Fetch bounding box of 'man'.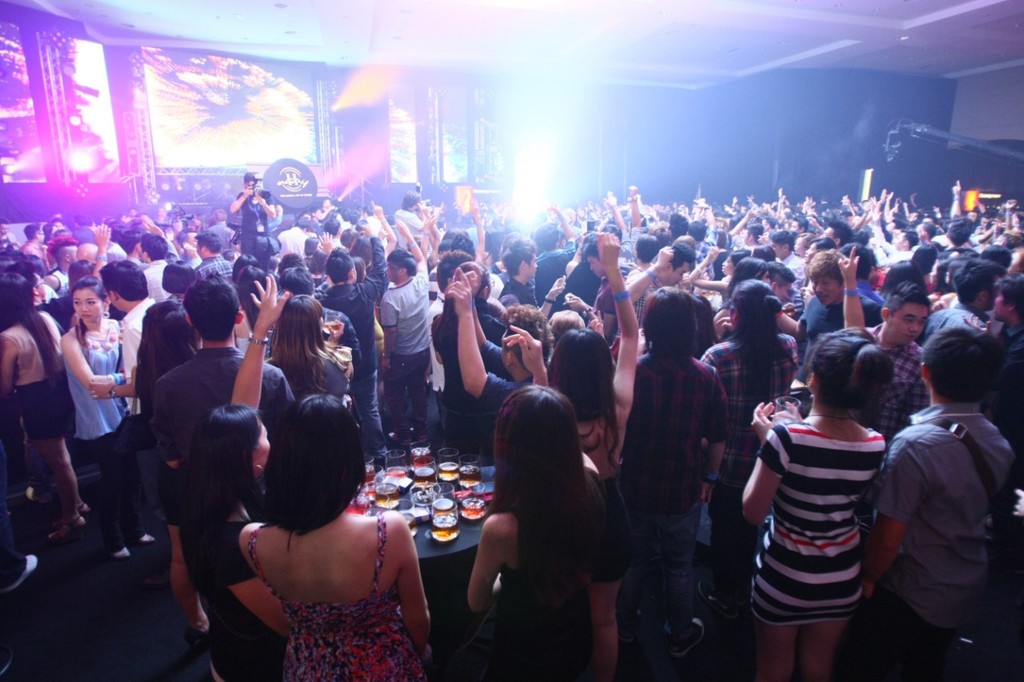
Bbox: (left=206, top=207, right=234, bottom=245).
